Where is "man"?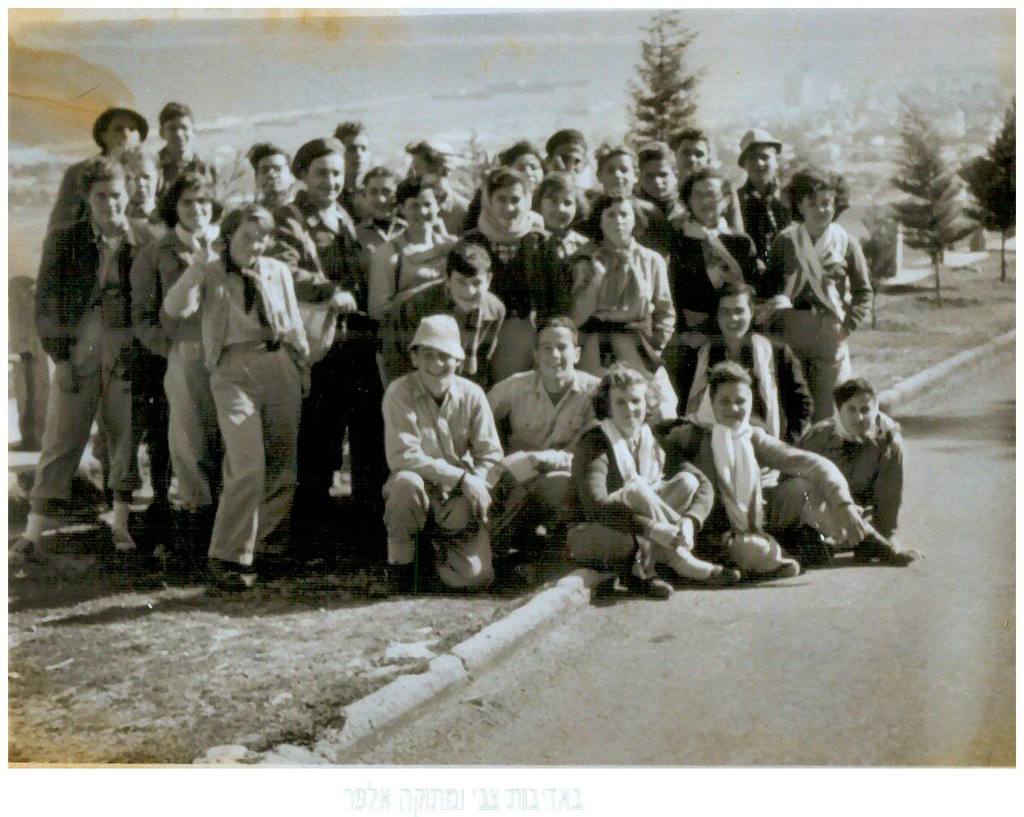
(left=160, top=200, right=352, bottom=584).
